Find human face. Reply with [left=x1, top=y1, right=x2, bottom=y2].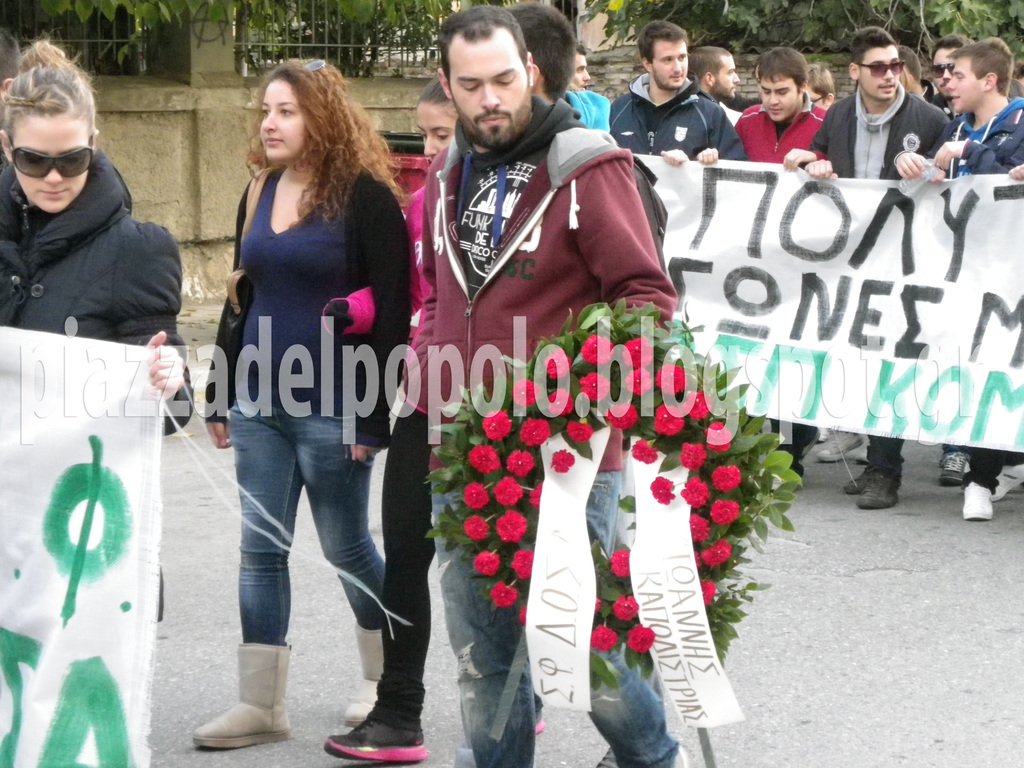
[left=655, top=42, right=688, bottom=92].
